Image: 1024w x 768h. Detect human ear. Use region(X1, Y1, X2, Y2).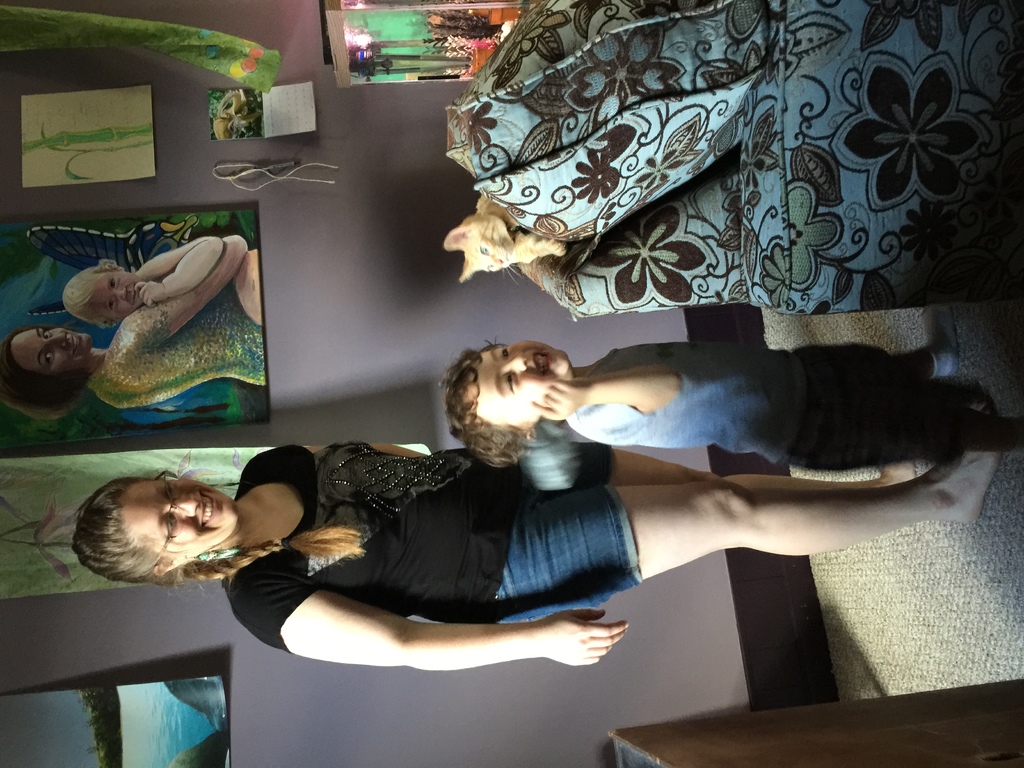
region(157, 554, 188, 577).
